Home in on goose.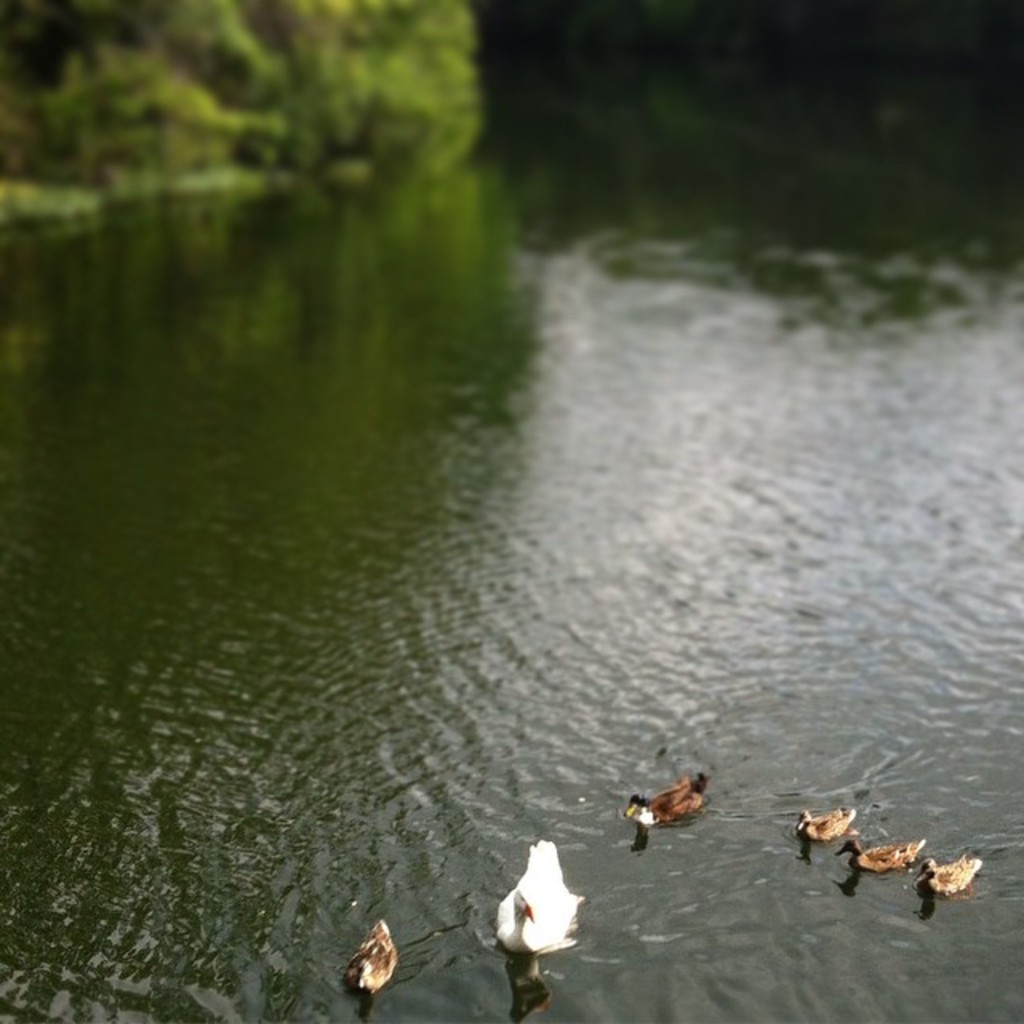
Homed in at {"left": 917, "top": 853, "right": 981, "bottom": 894}.
